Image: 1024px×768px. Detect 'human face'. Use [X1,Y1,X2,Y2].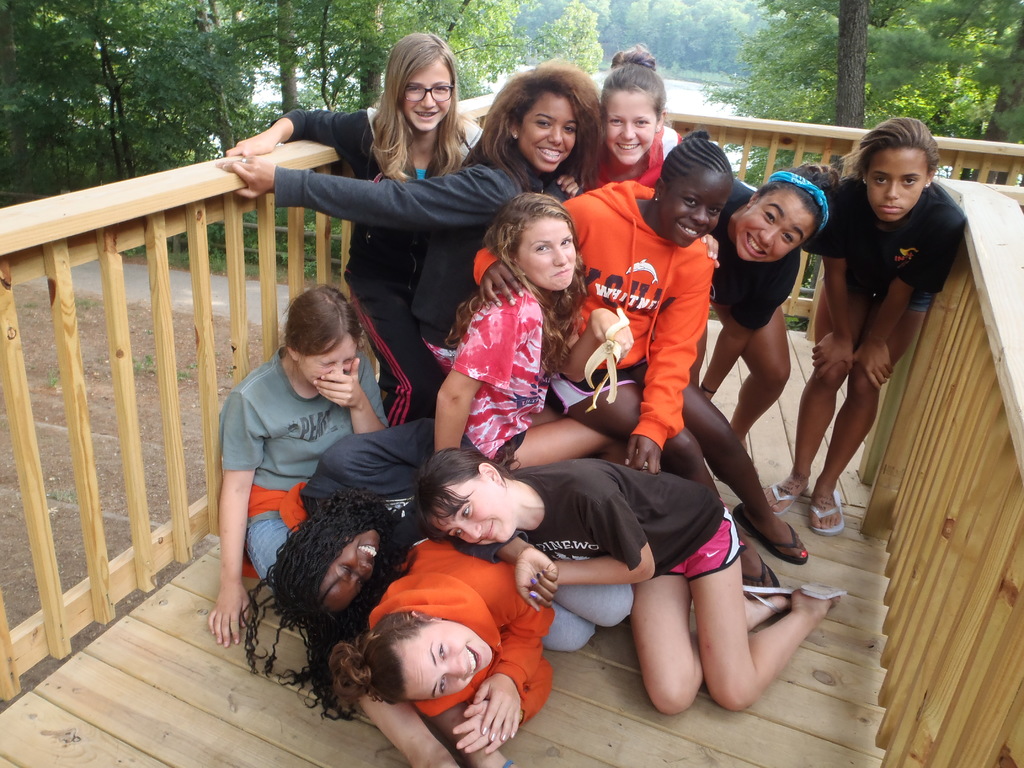
[296,335,356,385].
